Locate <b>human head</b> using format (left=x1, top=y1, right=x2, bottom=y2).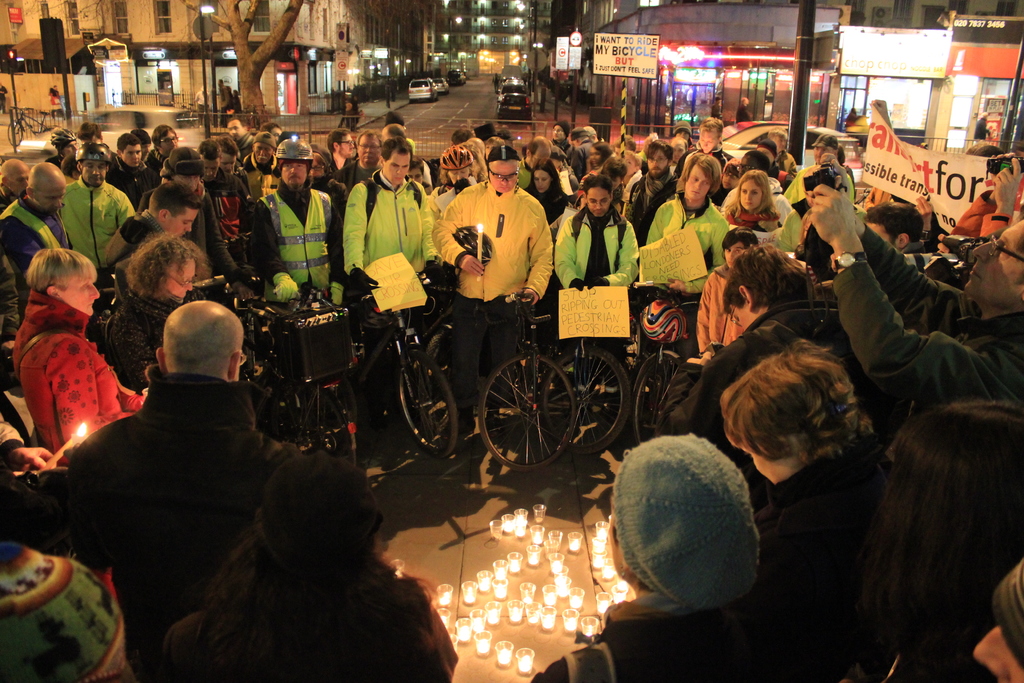
(left=600, top=152, right=628, bottom=189).
